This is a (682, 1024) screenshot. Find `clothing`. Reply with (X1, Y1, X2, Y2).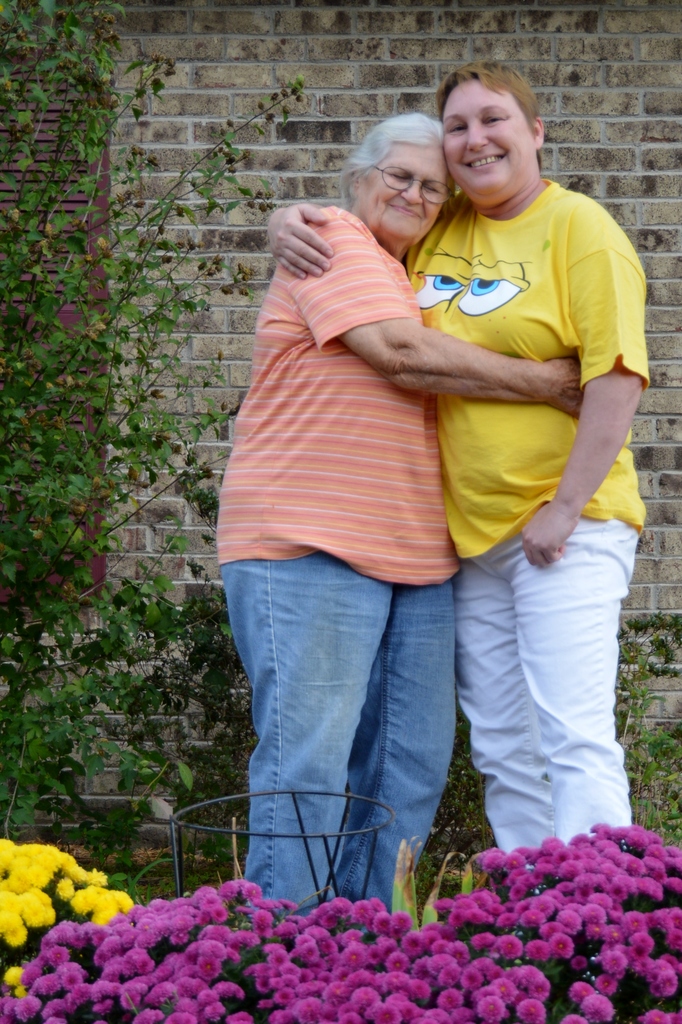
(216, 206, 460, 922).
